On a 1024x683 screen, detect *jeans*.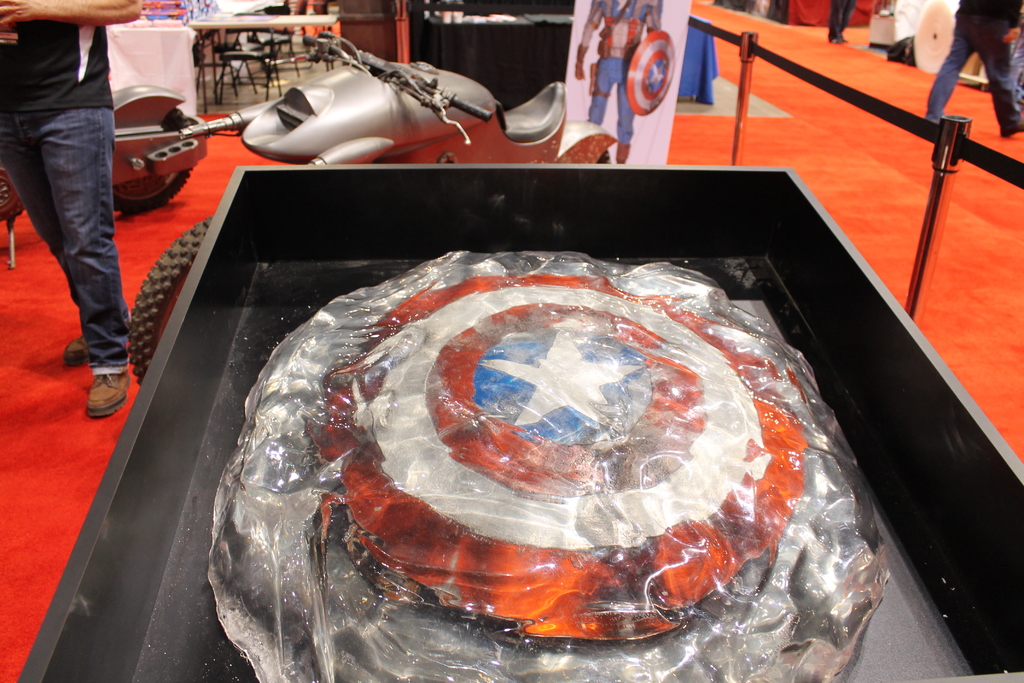
box(925, 10, 1023, 135).
